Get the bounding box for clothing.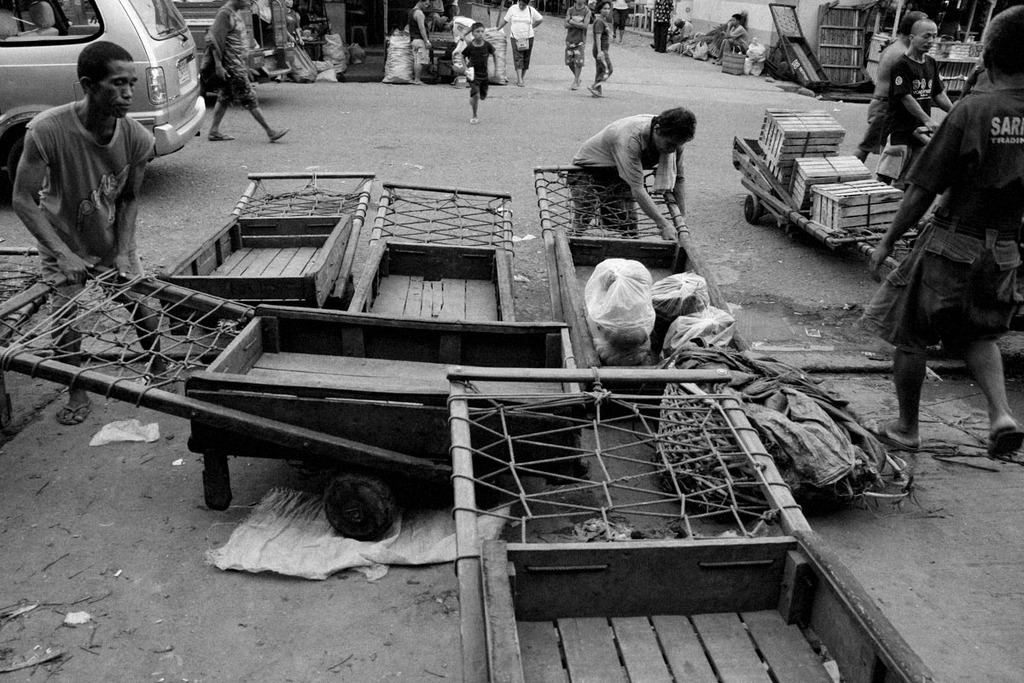
BBox(408, 11, 433, 67).
